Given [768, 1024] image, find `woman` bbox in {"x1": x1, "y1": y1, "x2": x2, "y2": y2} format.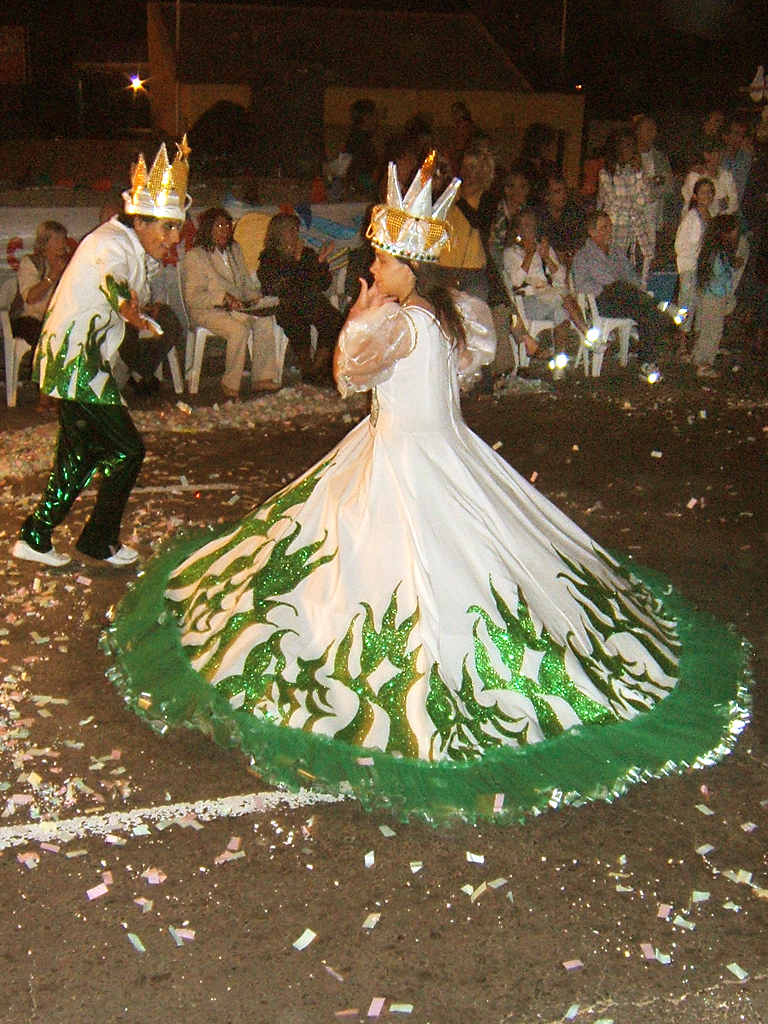
{"x1": 598, "y1": 126, "x2": 662, "y2": 281}.
